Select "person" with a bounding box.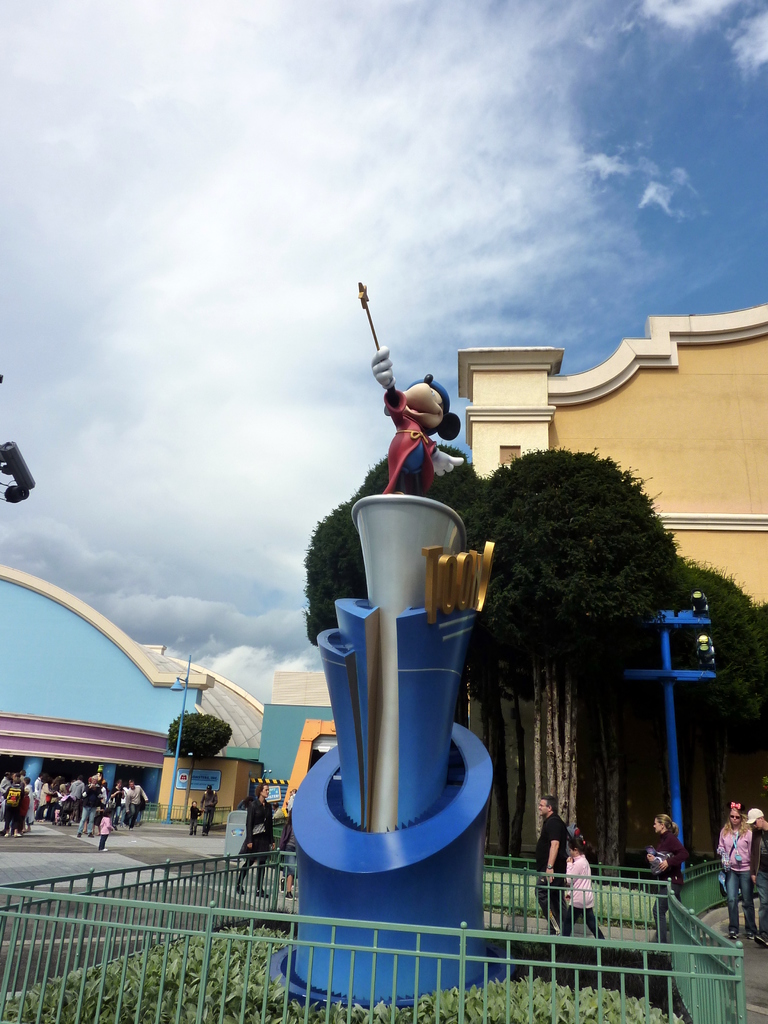
[711,804,758,941].
